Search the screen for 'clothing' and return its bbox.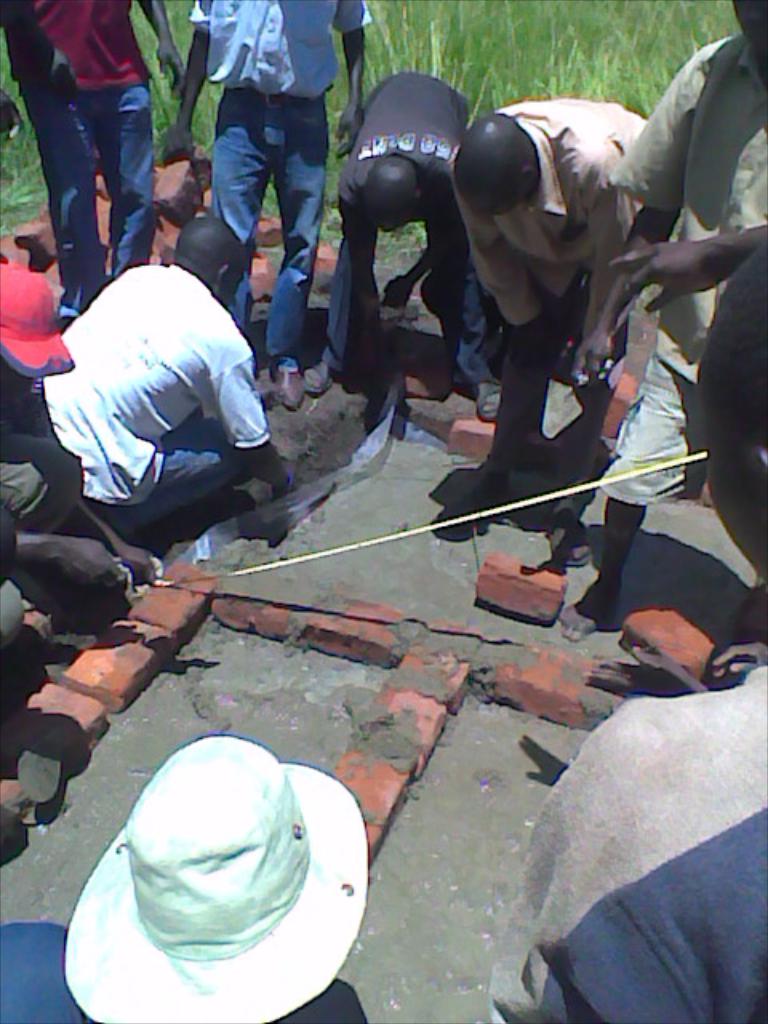
Found: Rect(602, 38, 766, 502).
